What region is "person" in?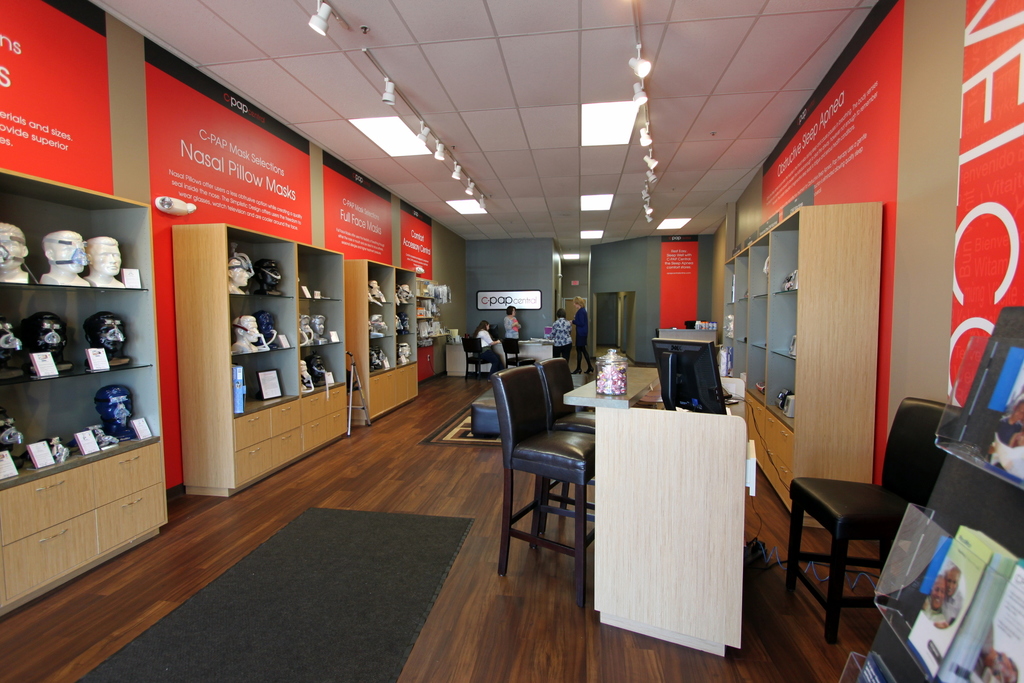
bbox=(503, 304, 520, 350).
